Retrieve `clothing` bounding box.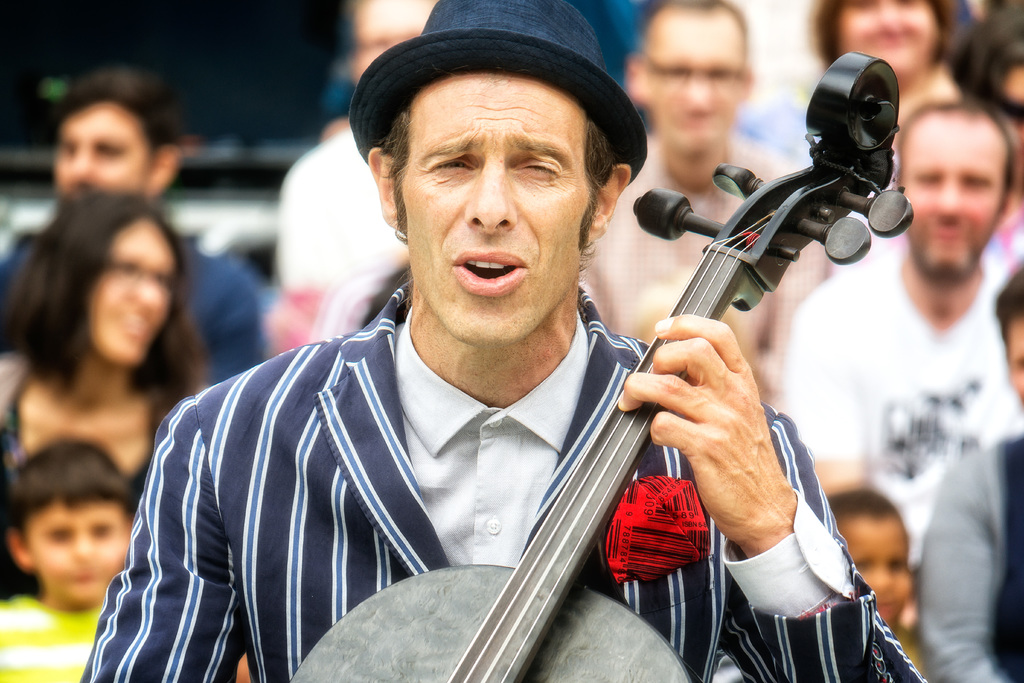
Bounding box: (left=766, top=235, right=1023, bottom=555).
